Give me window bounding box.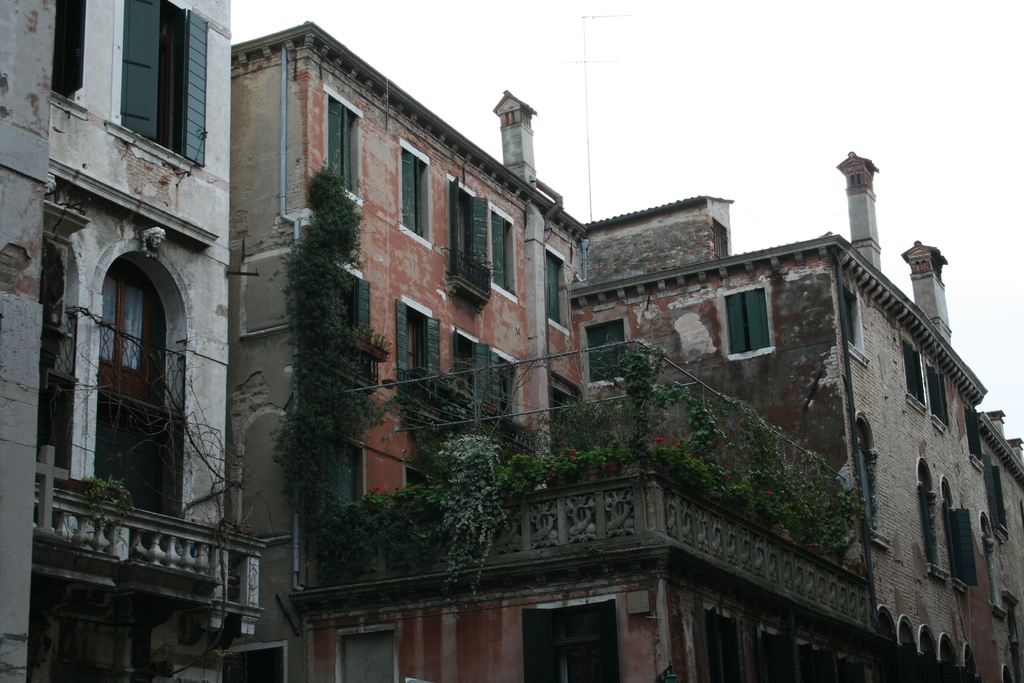
{"left": 320, "top": 83, "right": 365, "bottom": 207}.
